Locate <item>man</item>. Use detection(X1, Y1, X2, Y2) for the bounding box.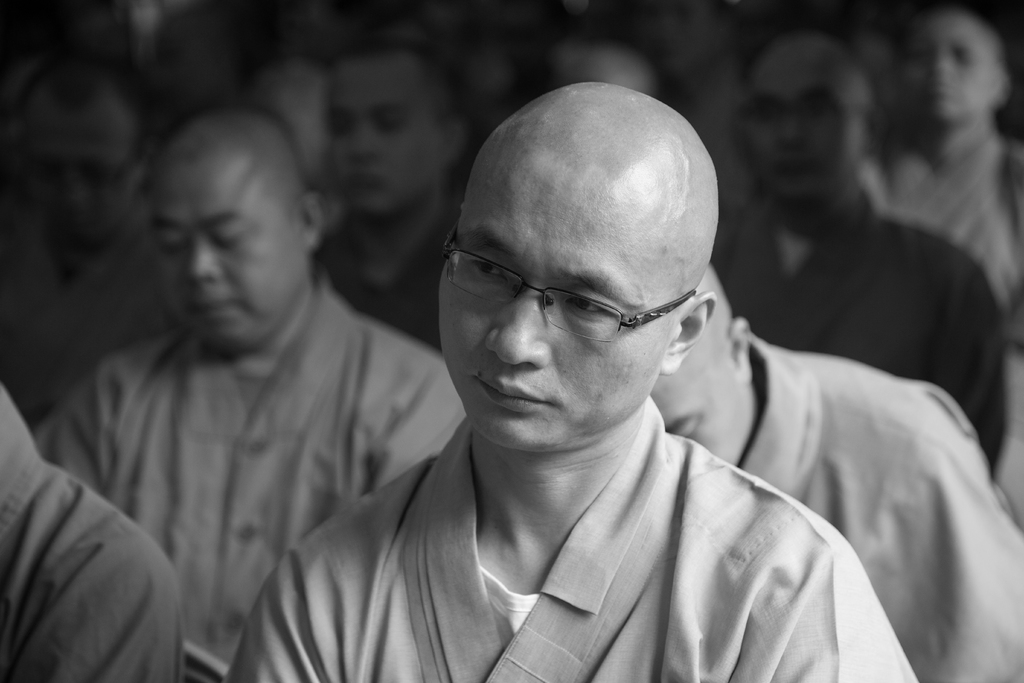
detection(33, 111, 467, 668).
